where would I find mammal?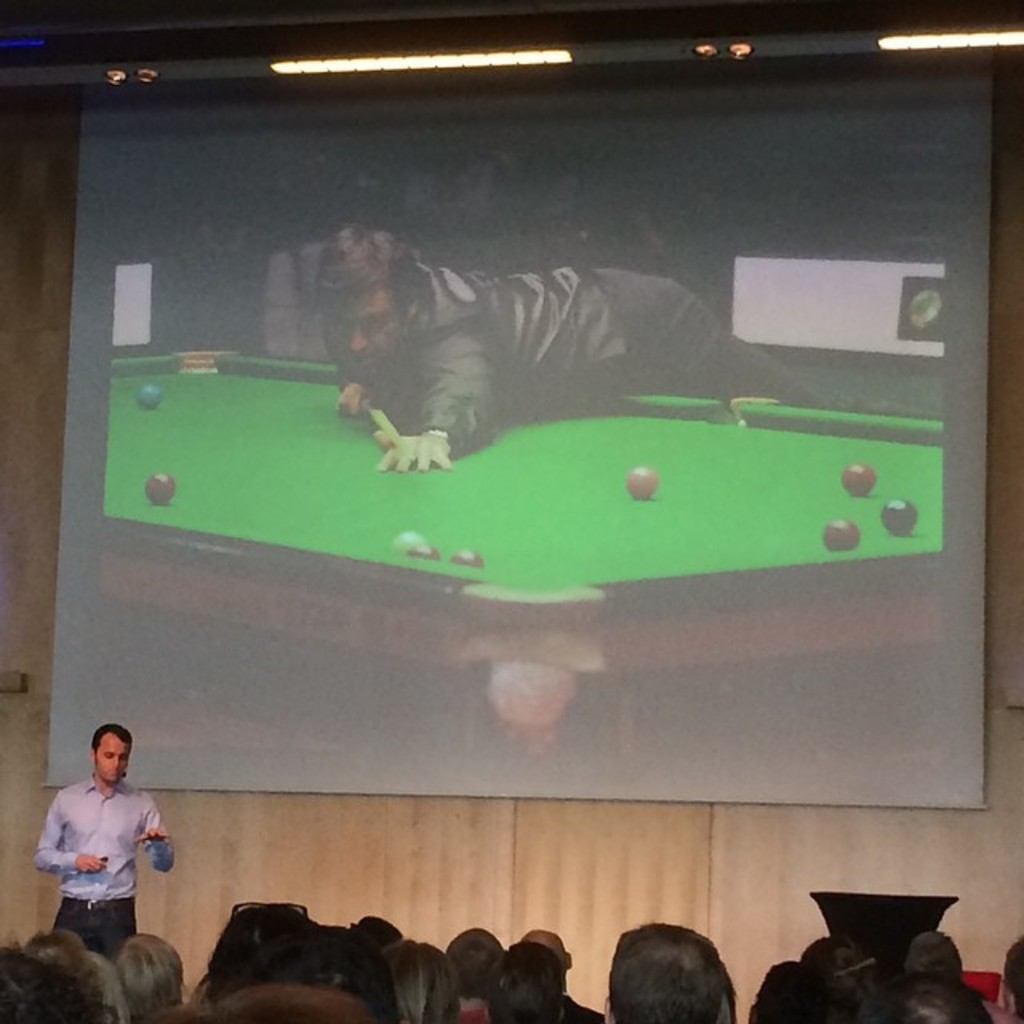
At detection(371, 939, 458, 1022).
